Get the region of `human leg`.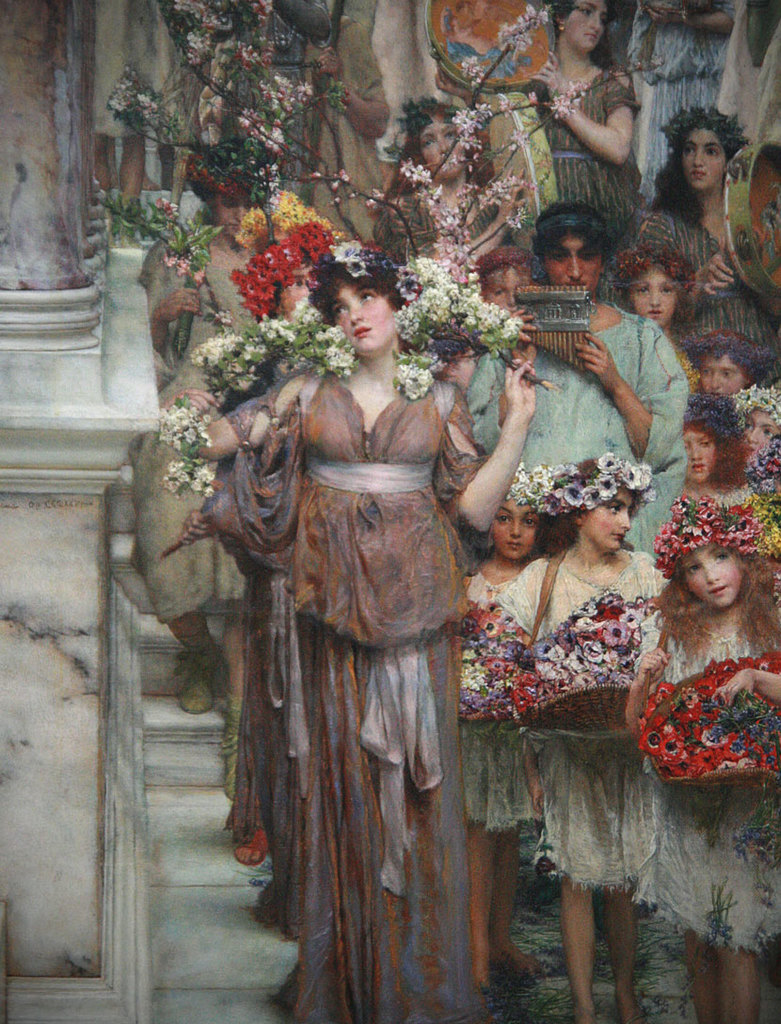
(555, 879, 592, 1017).
